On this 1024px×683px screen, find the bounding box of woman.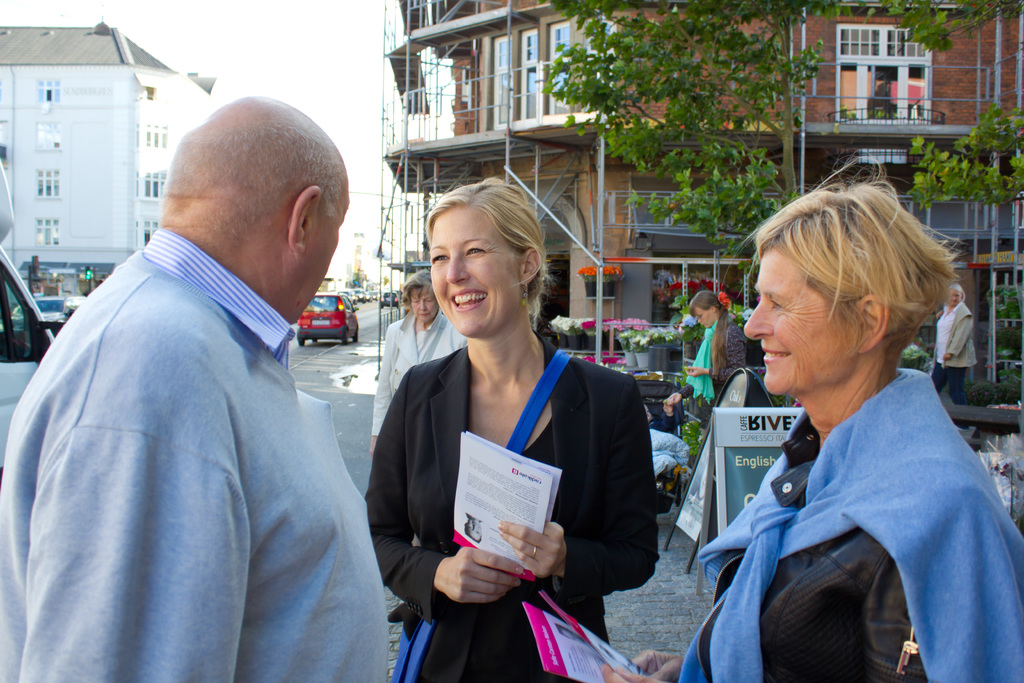
Bounding box: select_region(368, 269, 461, 458).
